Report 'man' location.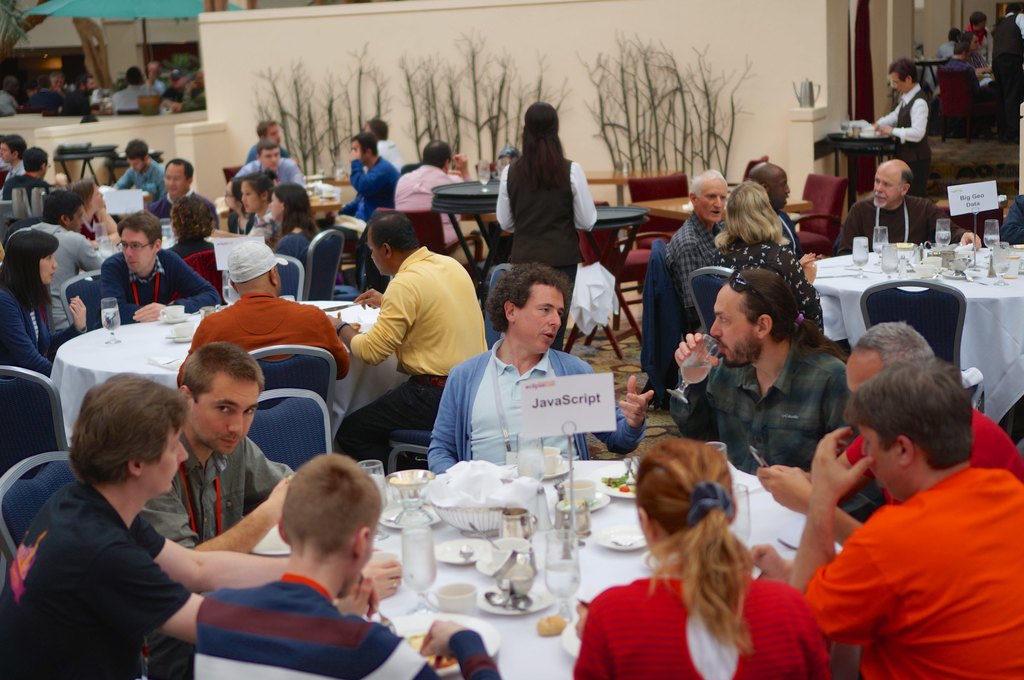
Report: Rect(339, 133, 404, 226).
